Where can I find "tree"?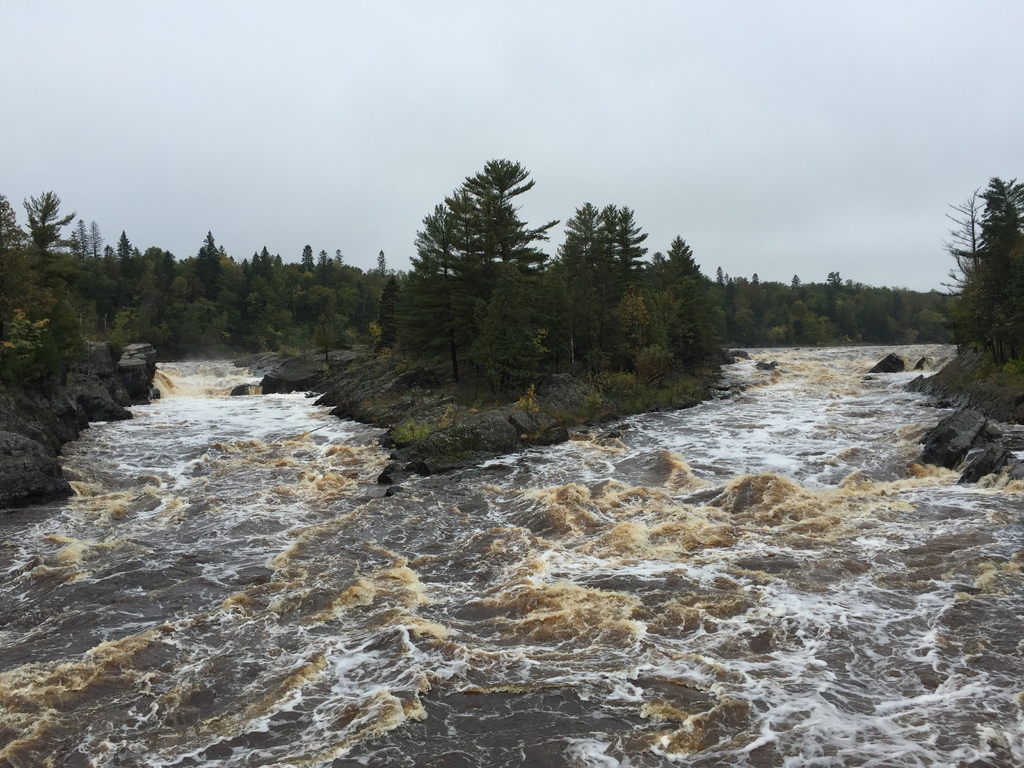
You can find it at bbox=[627, 228, 728, 361].
